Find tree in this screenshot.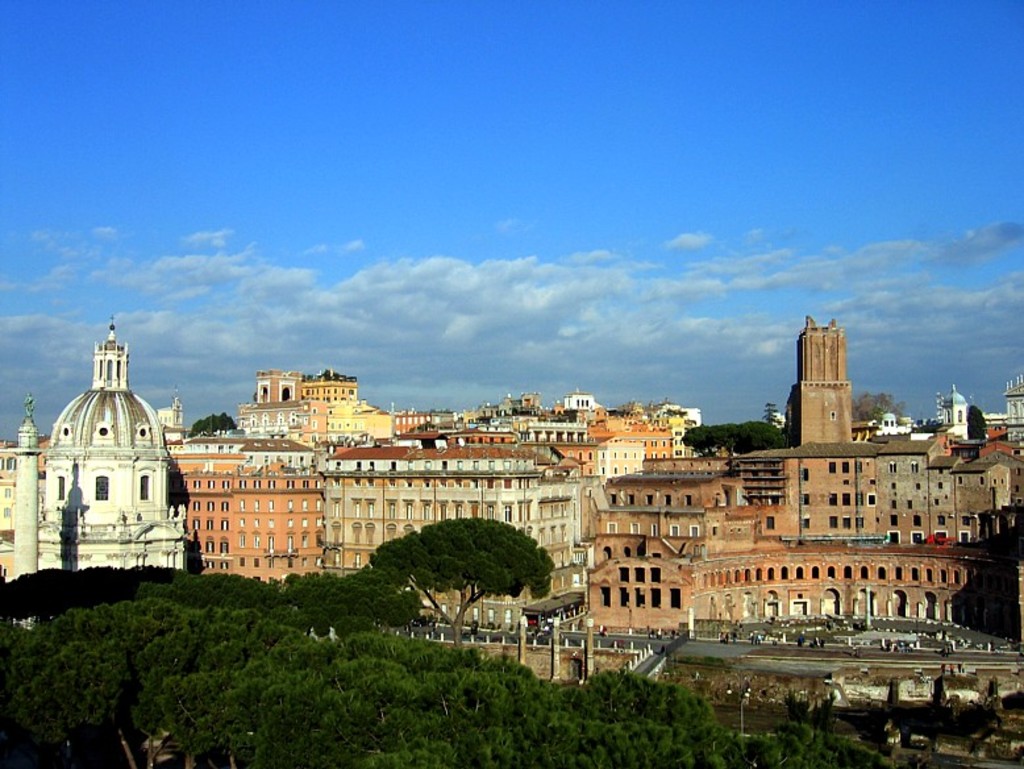
The bounding box for tree is detection(322, 624, 540, 768).
